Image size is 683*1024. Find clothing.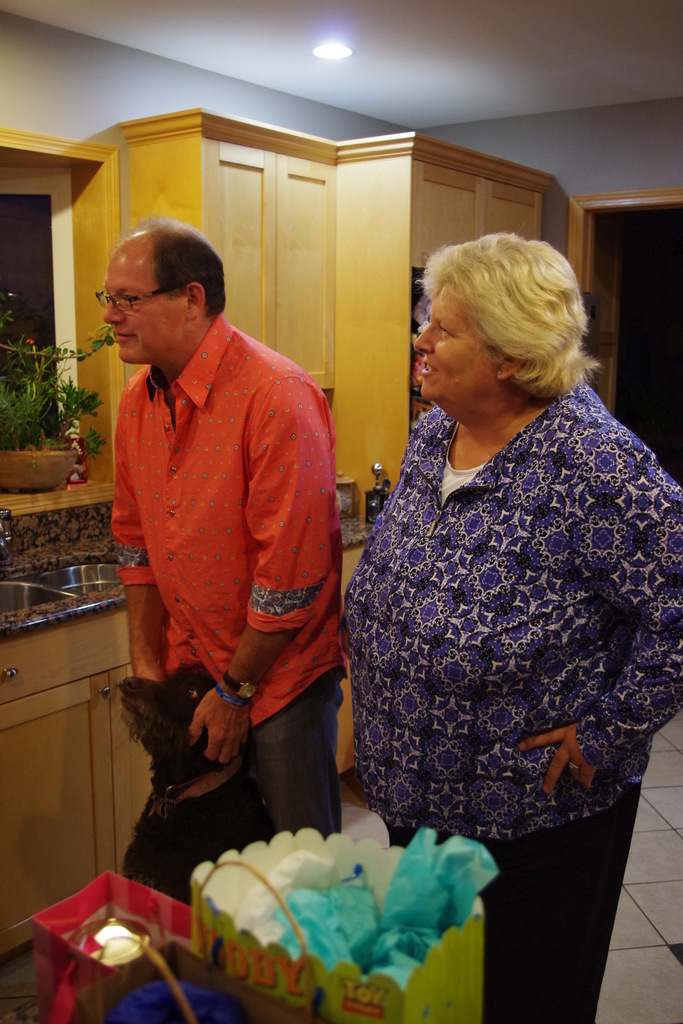
l=108, t=310, r=342, b=905.
